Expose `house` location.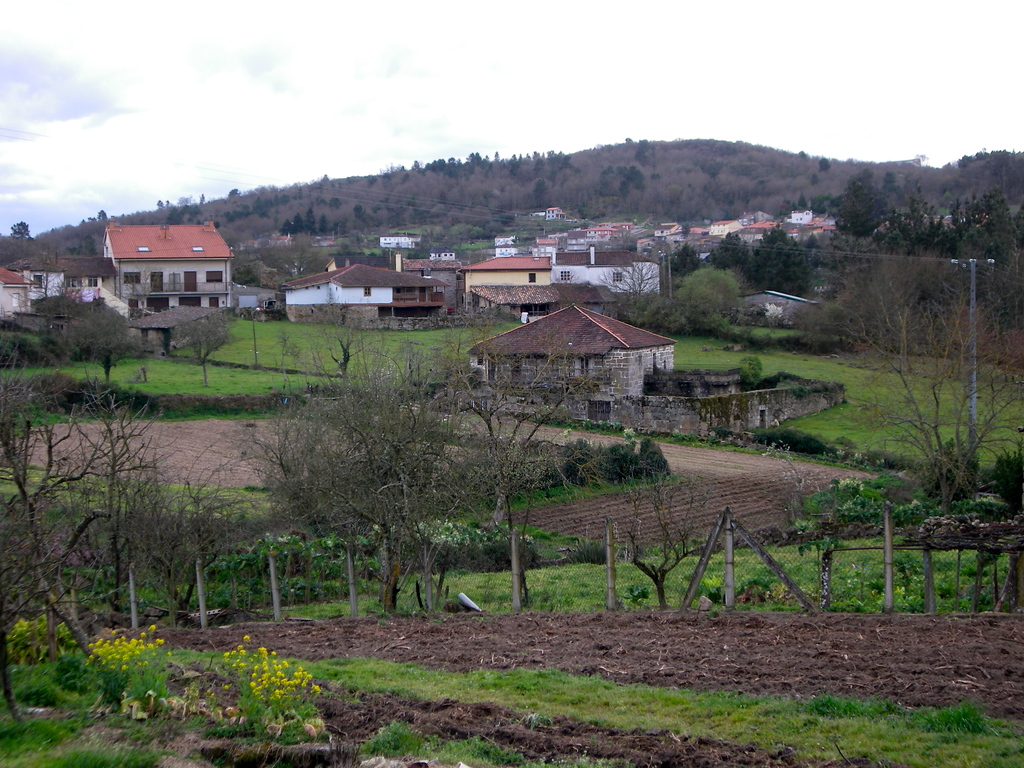
Exposed at Rect(397, 256, 453, 314).
